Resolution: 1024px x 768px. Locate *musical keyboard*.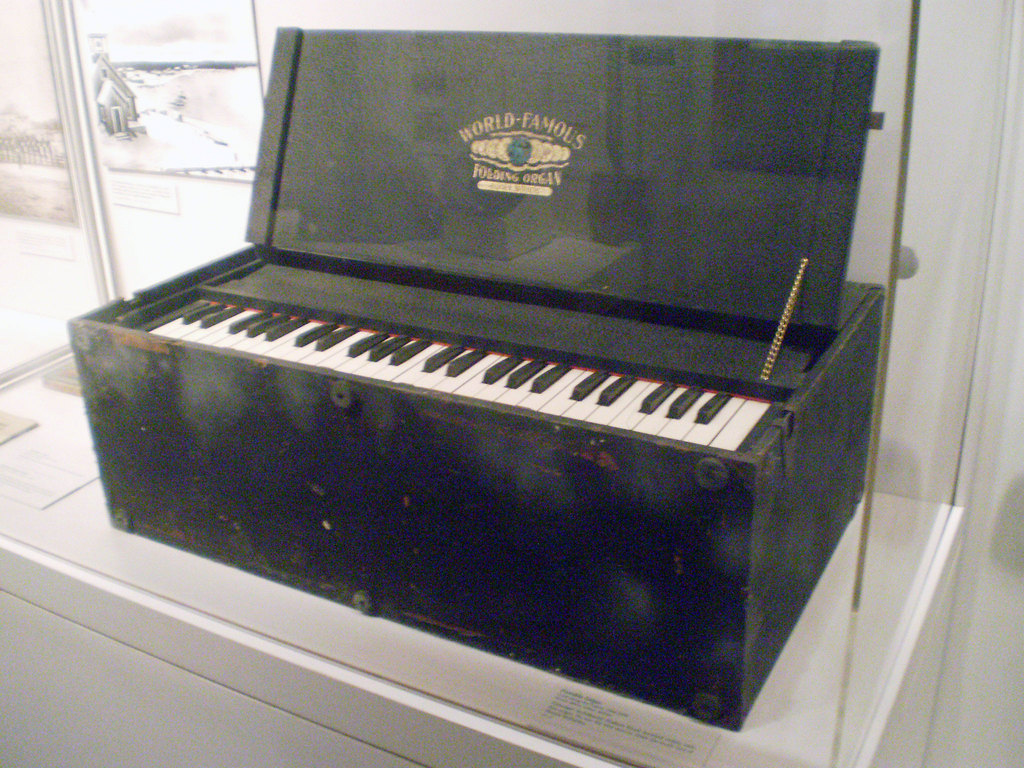
bbox=[138, 301, 778, 452].
